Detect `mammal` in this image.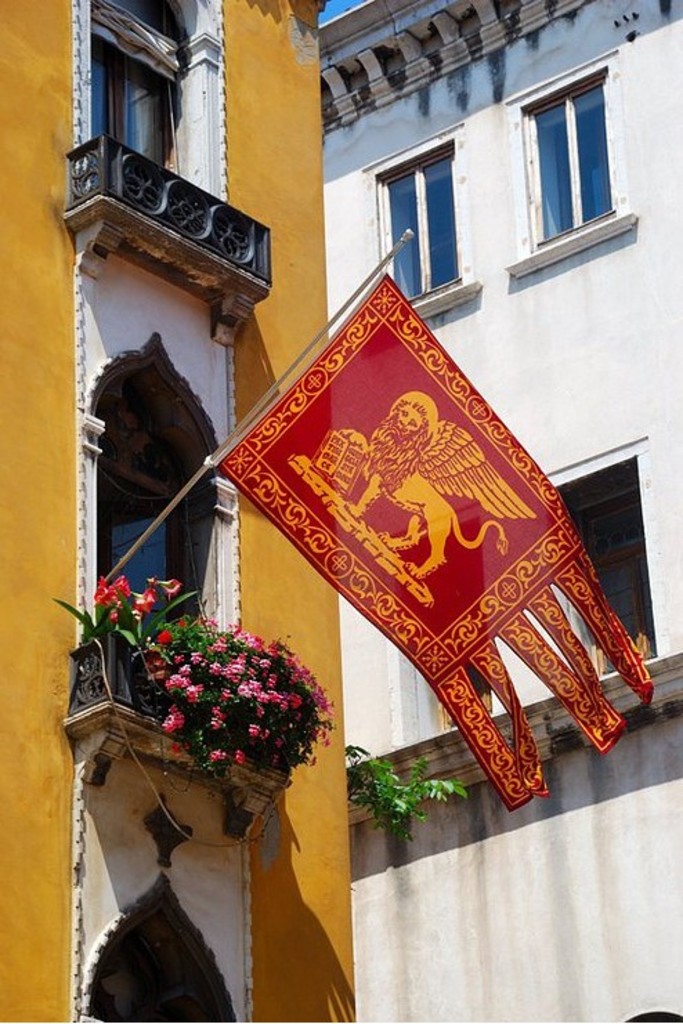
Detection: 619 1005 680 1023.
